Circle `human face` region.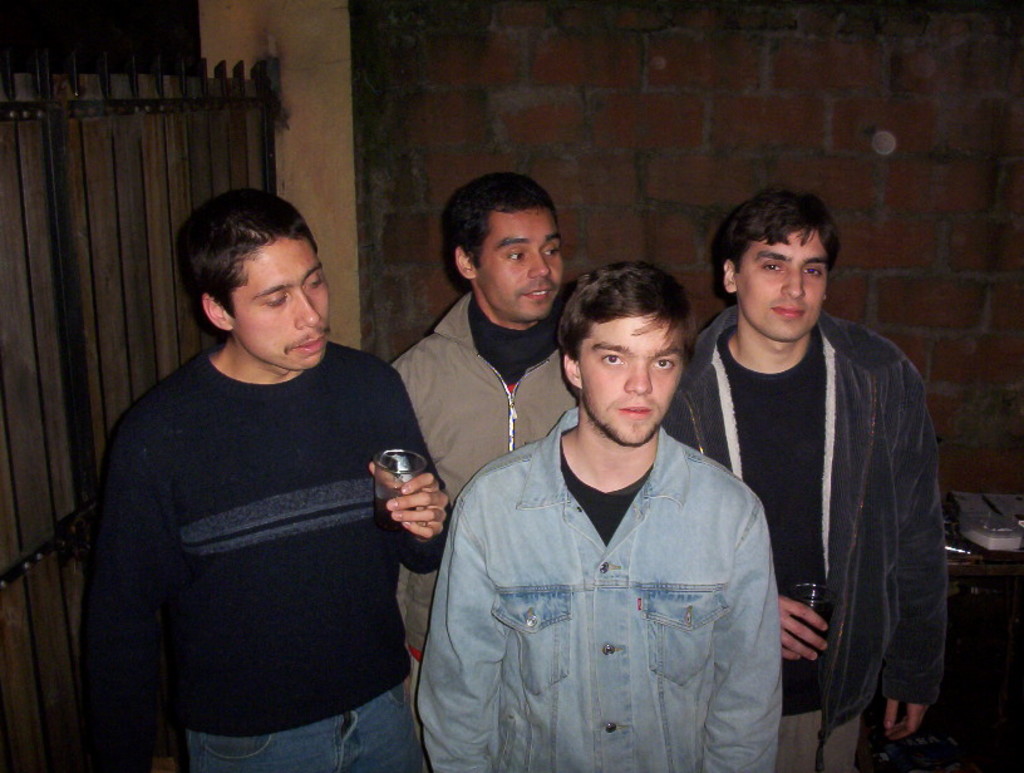
Region: (737, 227, 831, 345).
